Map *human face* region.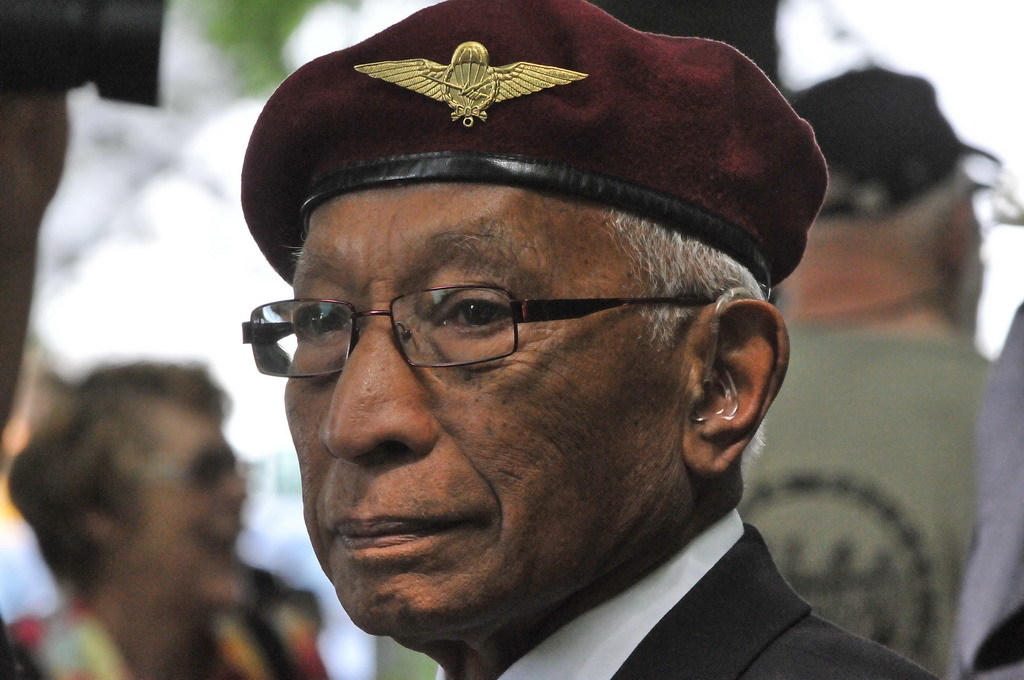
Mapped to bbox=(128, 419, 245, 611).
